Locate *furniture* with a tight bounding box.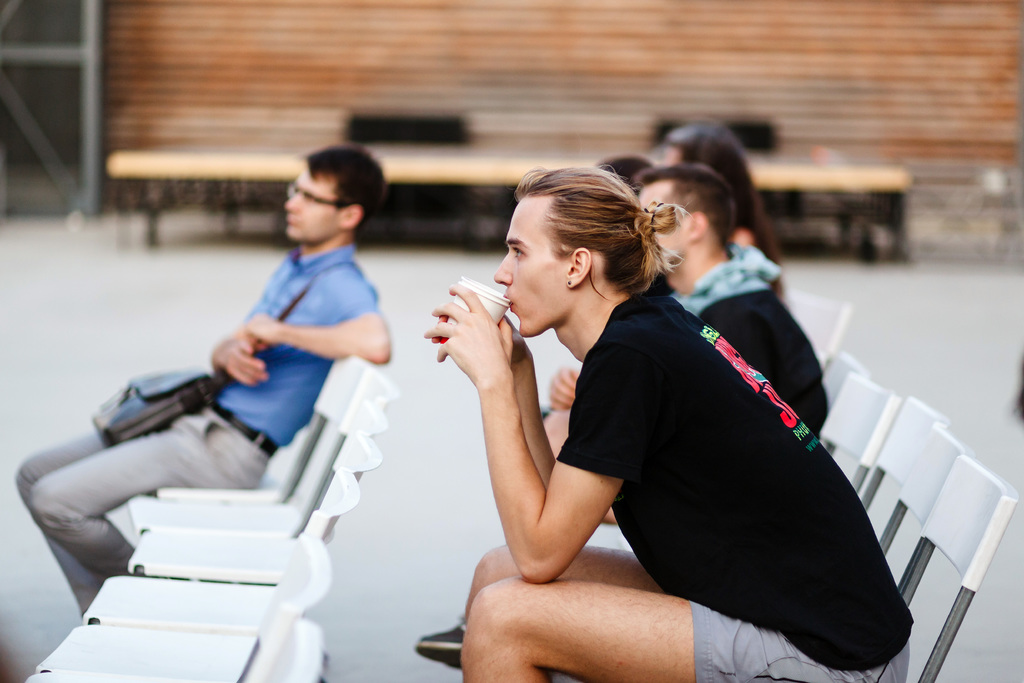
Rect(131, 391, 388, 575).
